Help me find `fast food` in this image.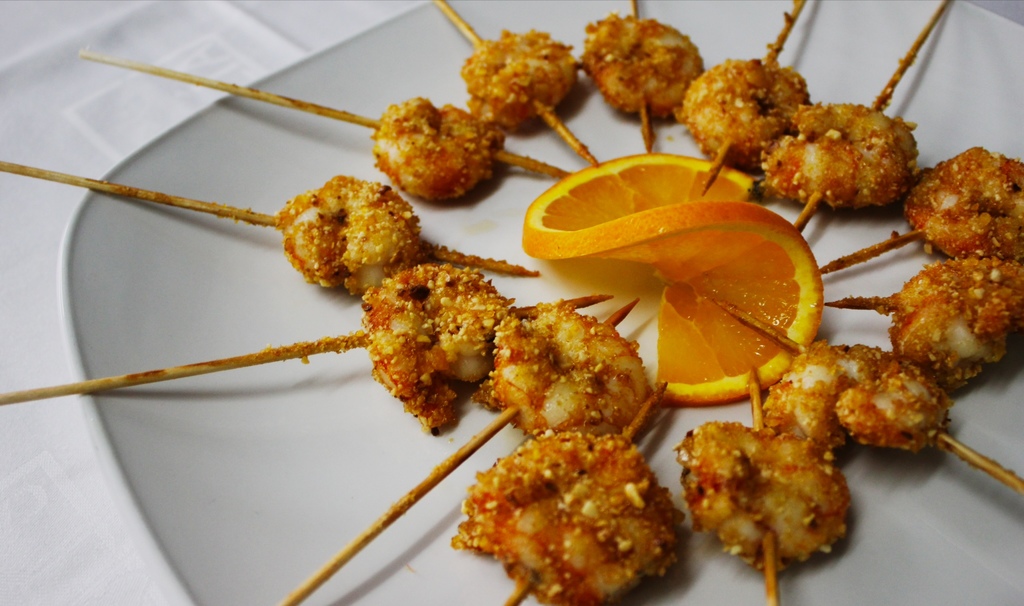
Found it: Rect(362, 267, 514, 432).
